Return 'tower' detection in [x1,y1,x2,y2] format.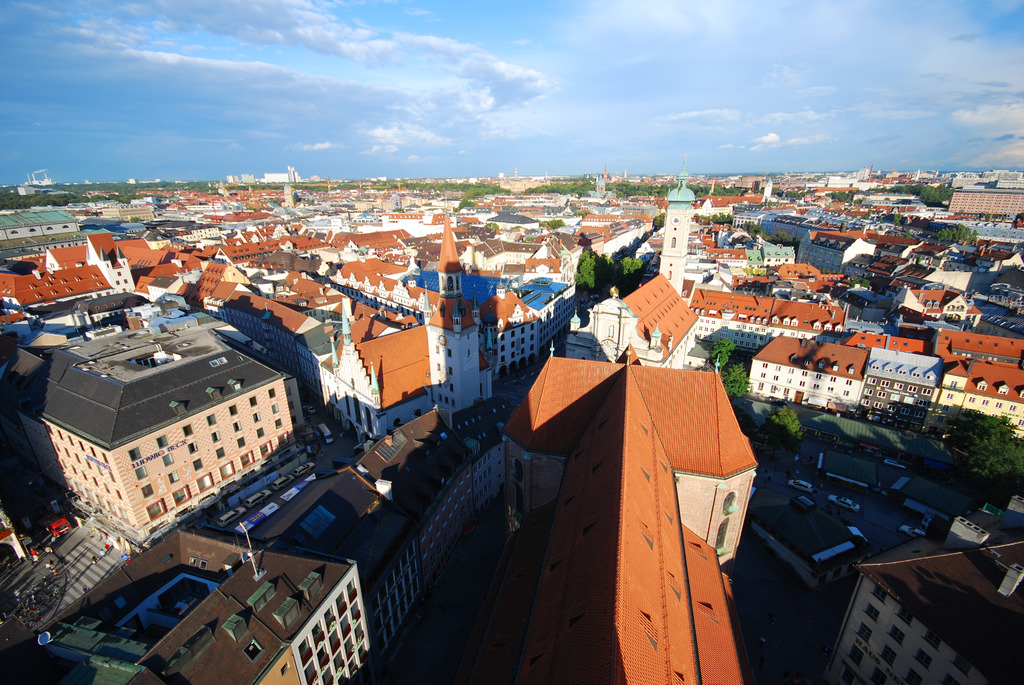
[655,146,698,320].
